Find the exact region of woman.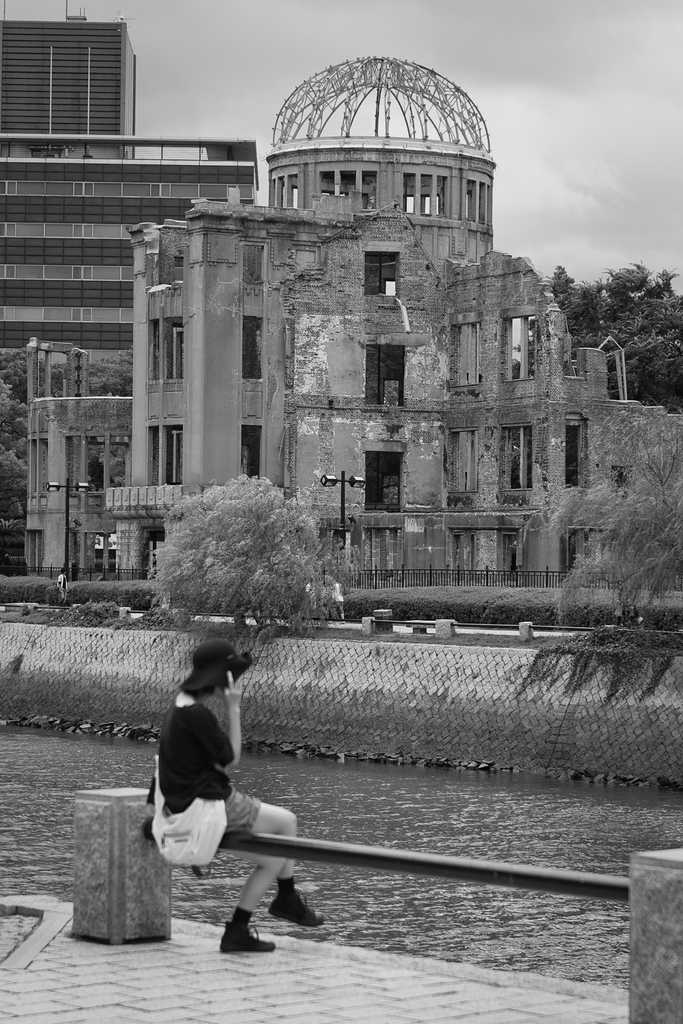
Exact region: [126,621,333,979].
